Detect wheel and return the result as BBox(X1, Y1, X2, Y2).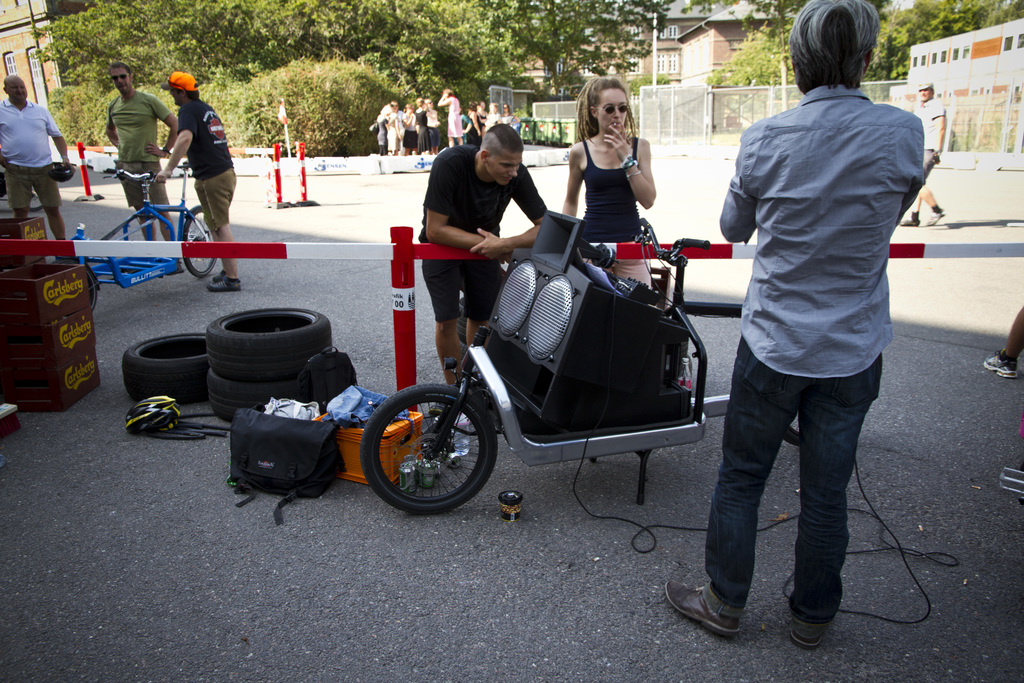
BBox(179, 205, 216, 279).
